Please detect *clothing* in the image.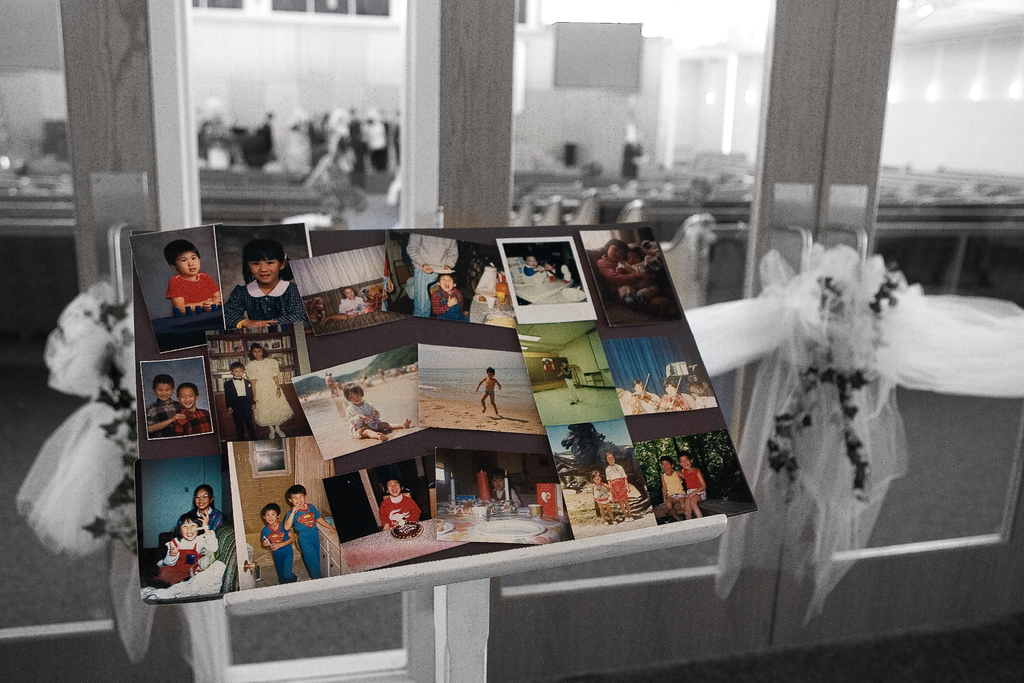
[x1=191, y1=504, x2=221, y2=531].
